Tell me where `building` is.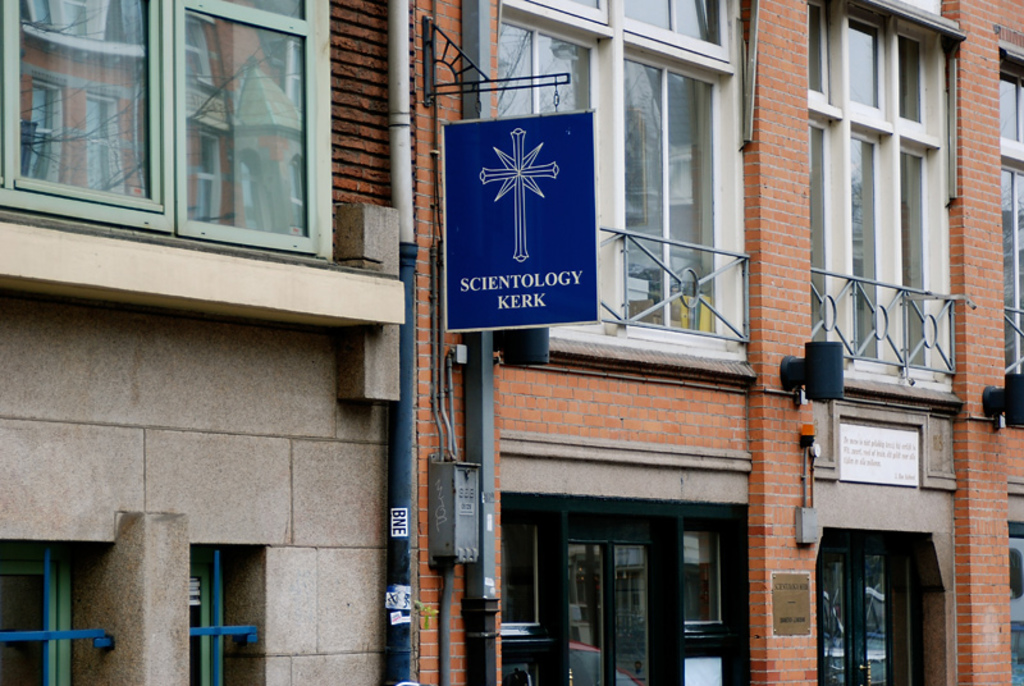
`building` is at box(0, 0, 419, 683).
